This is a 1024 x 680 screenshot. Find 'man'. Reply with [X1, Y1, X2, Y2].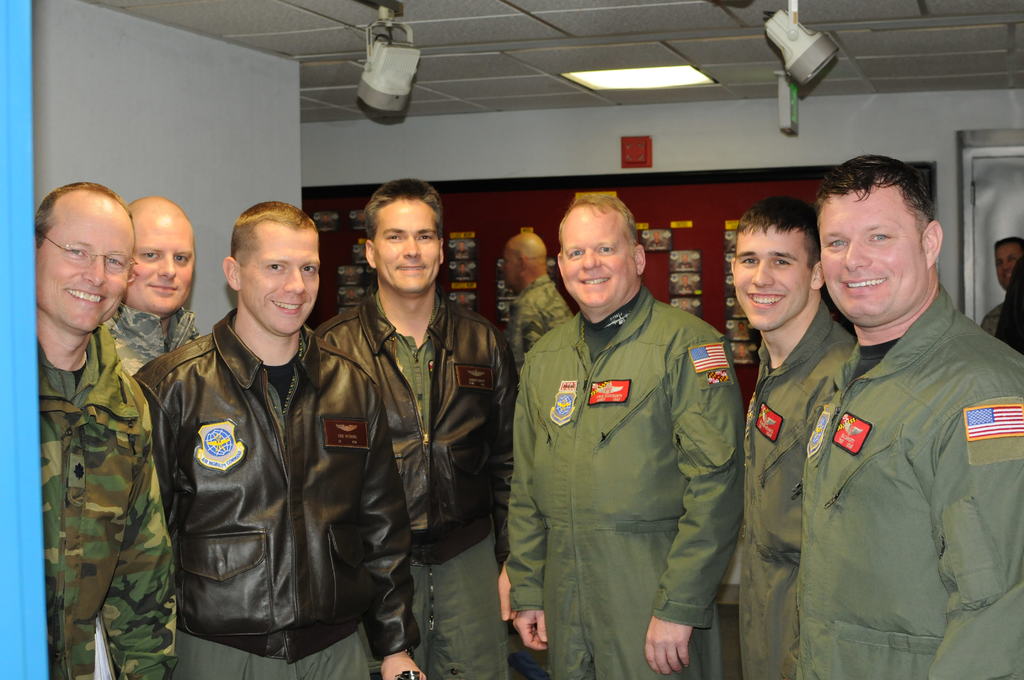
[497, 227, 575, 382].
